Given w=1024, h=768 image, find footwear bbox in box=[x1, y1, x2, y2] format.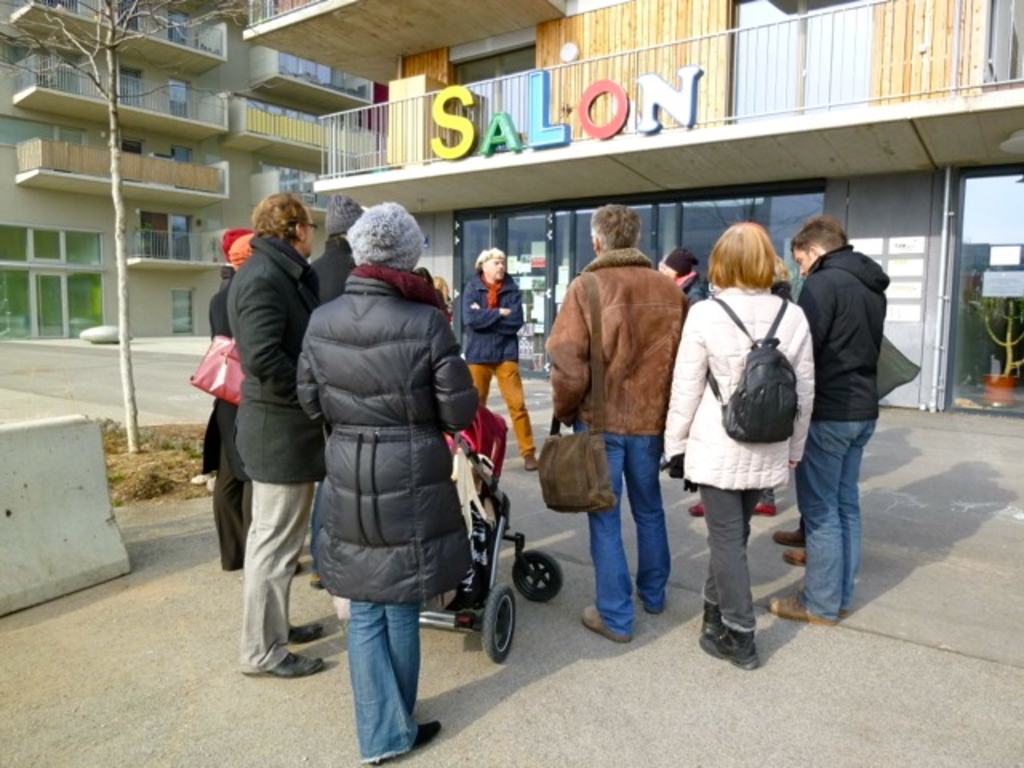
box=[579, 600, 637, 645].
